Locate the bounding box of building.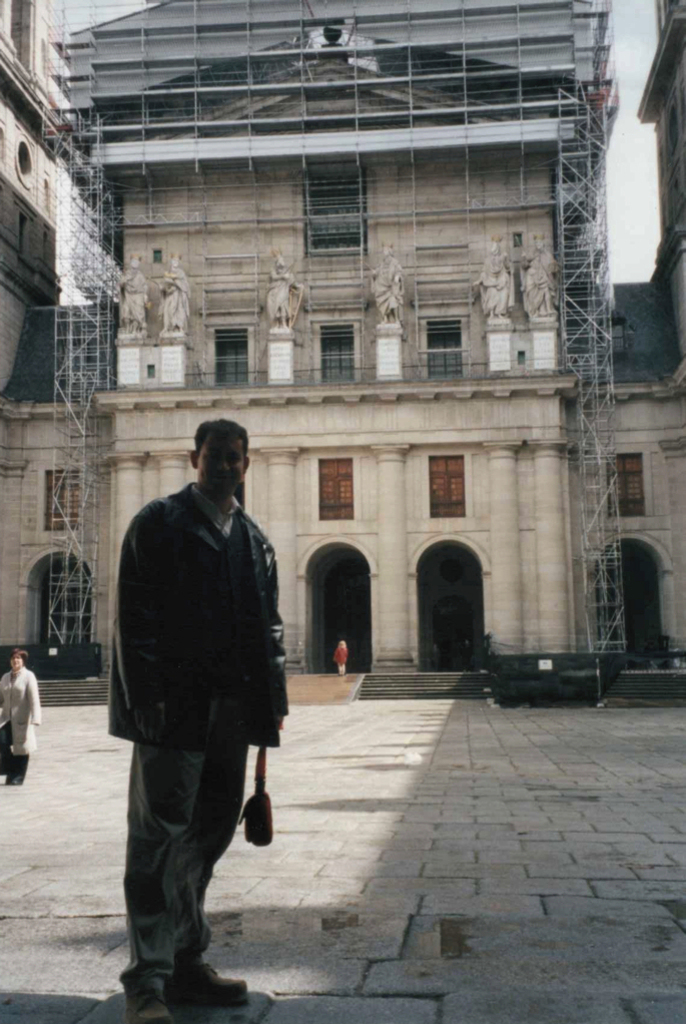
Bounding box: <box>0,0,685,691</box>.
